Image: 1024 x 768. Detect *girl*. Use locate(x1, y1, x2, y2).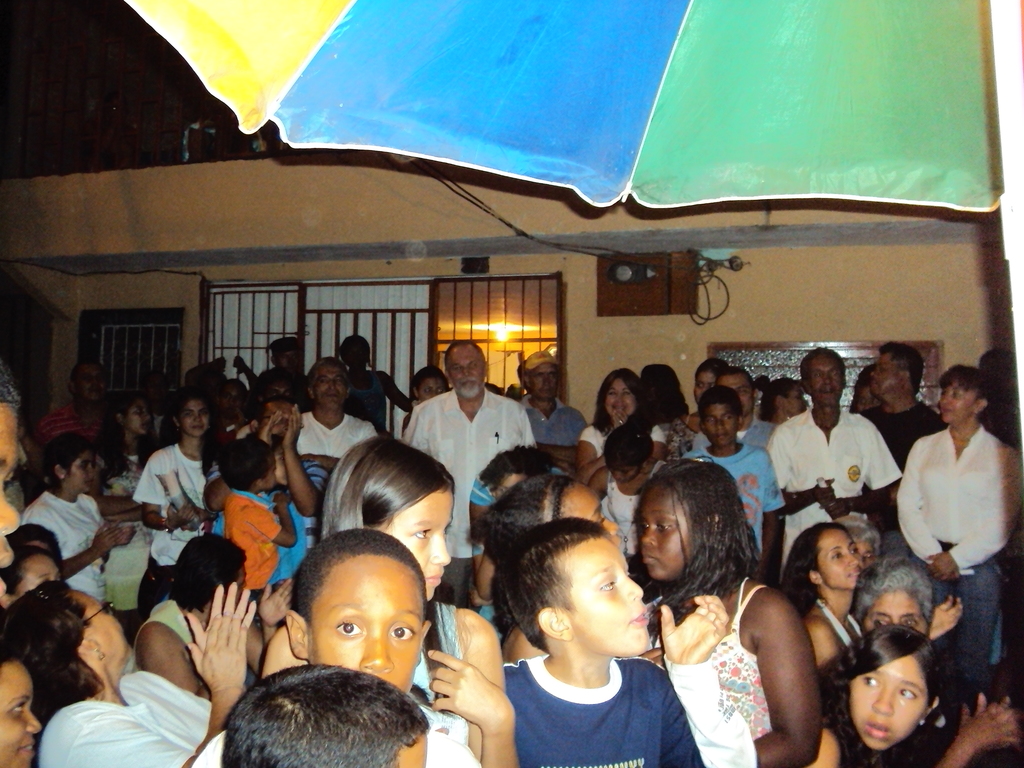
locate(821, 609, 968, 767).
